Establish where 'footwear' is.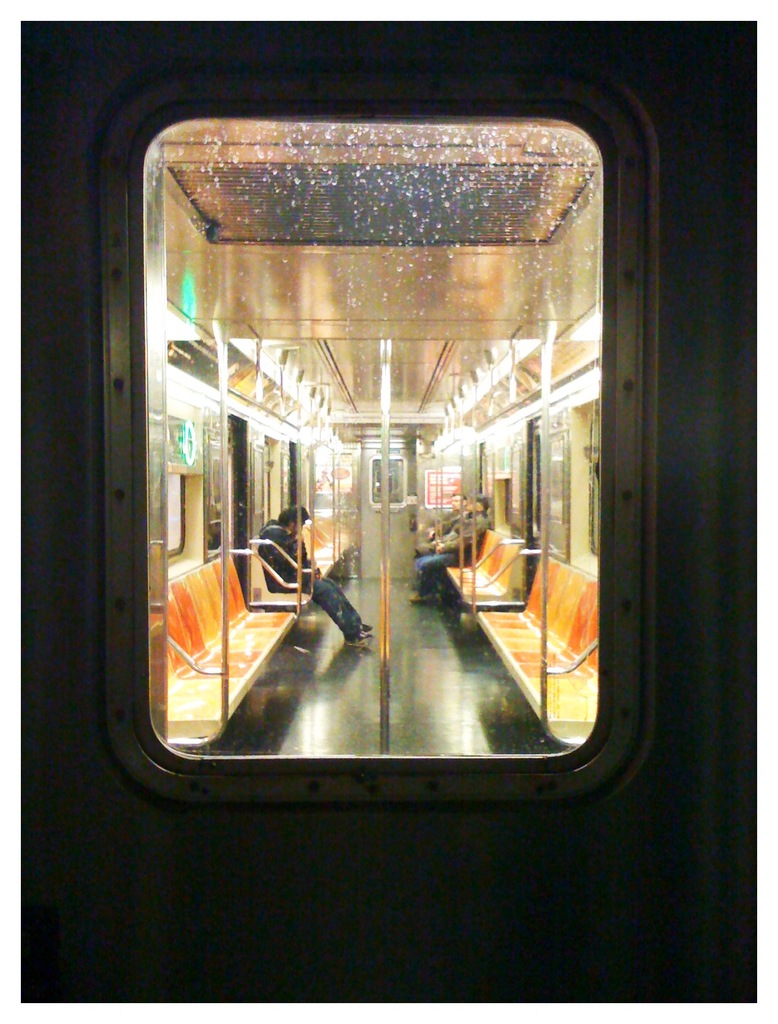
Established at left=356, top=620, right=372, bottom=632.
